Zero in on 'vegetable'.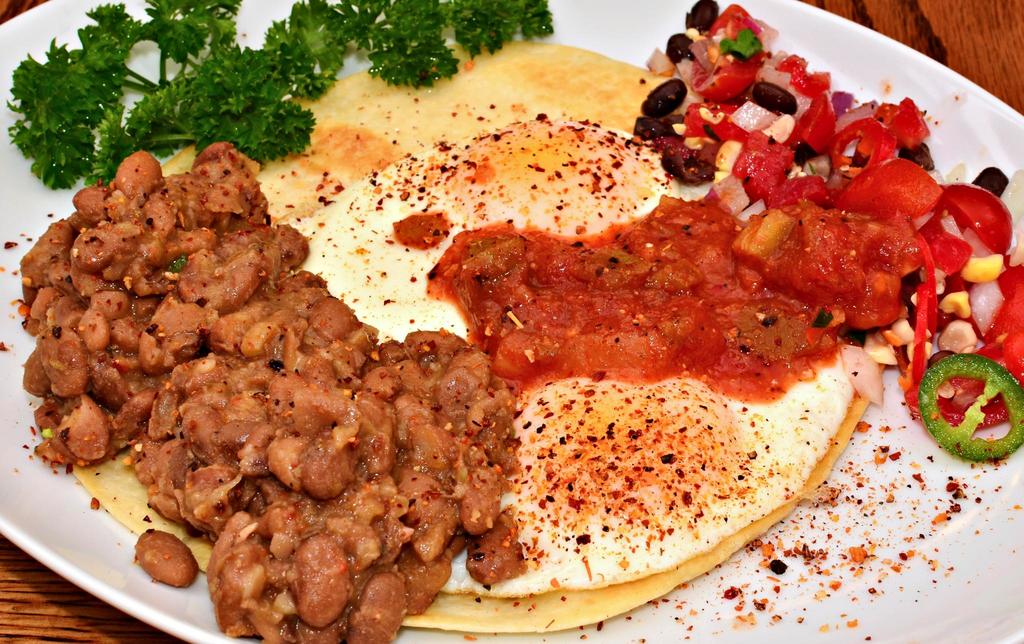
Zeroed in: x1=922, y1=221, x2=964, y2=270.
